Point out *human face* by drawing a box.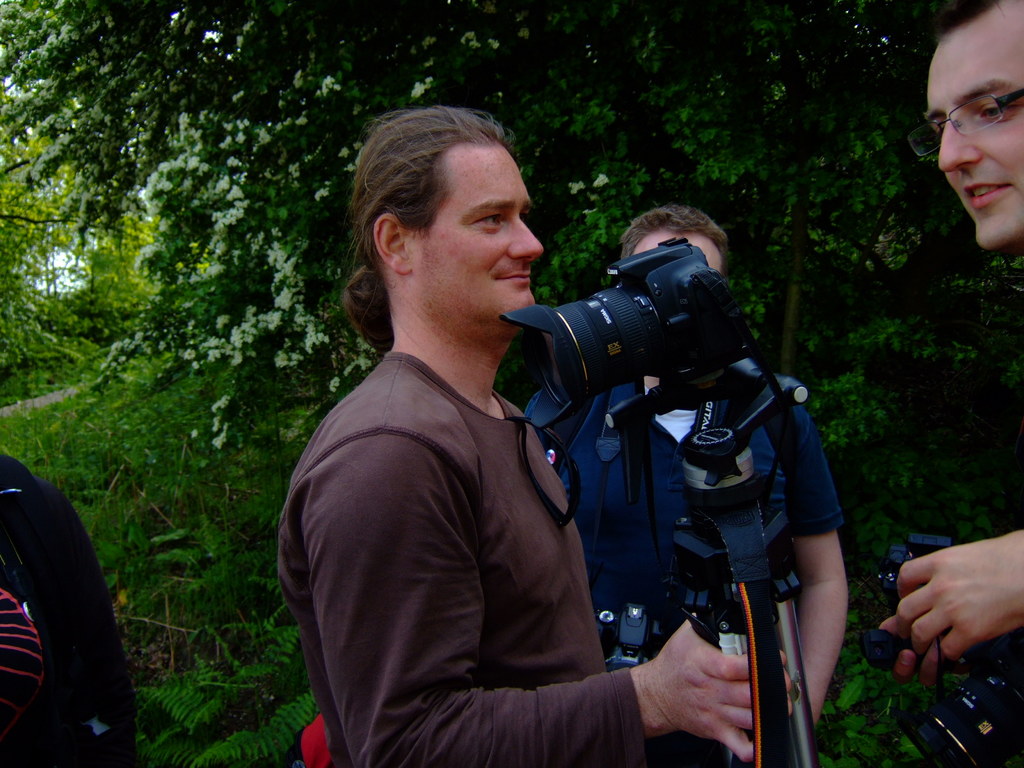
<region>931, 23, 1023, 262</region>.
